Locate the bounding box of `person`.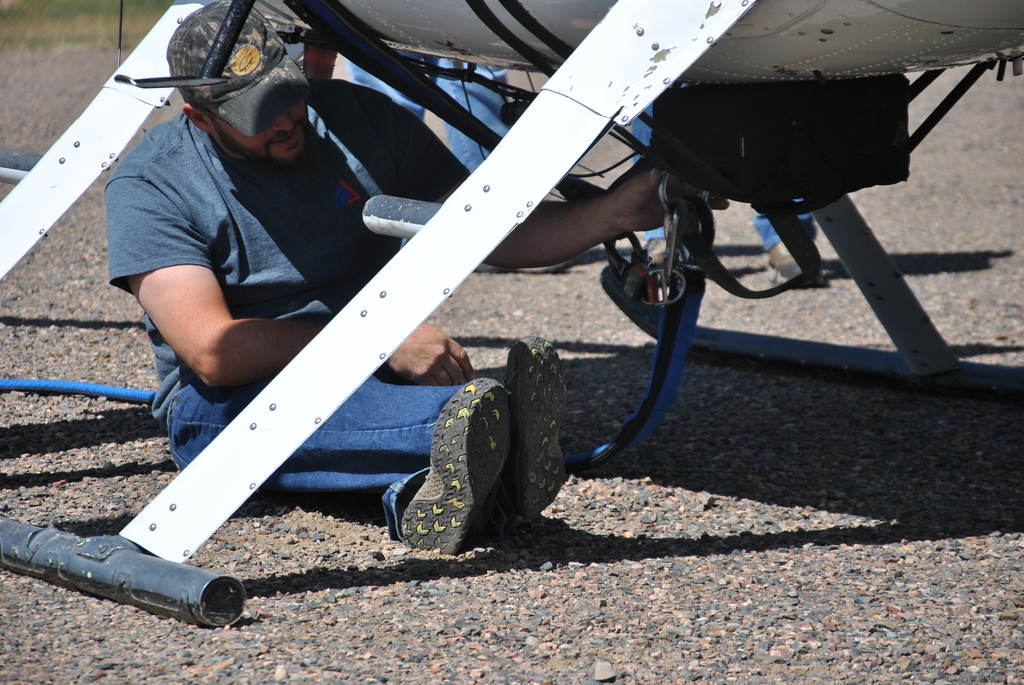
Bounding box: pyautogui.locateOnScreen(349, 48, 511, 195).
